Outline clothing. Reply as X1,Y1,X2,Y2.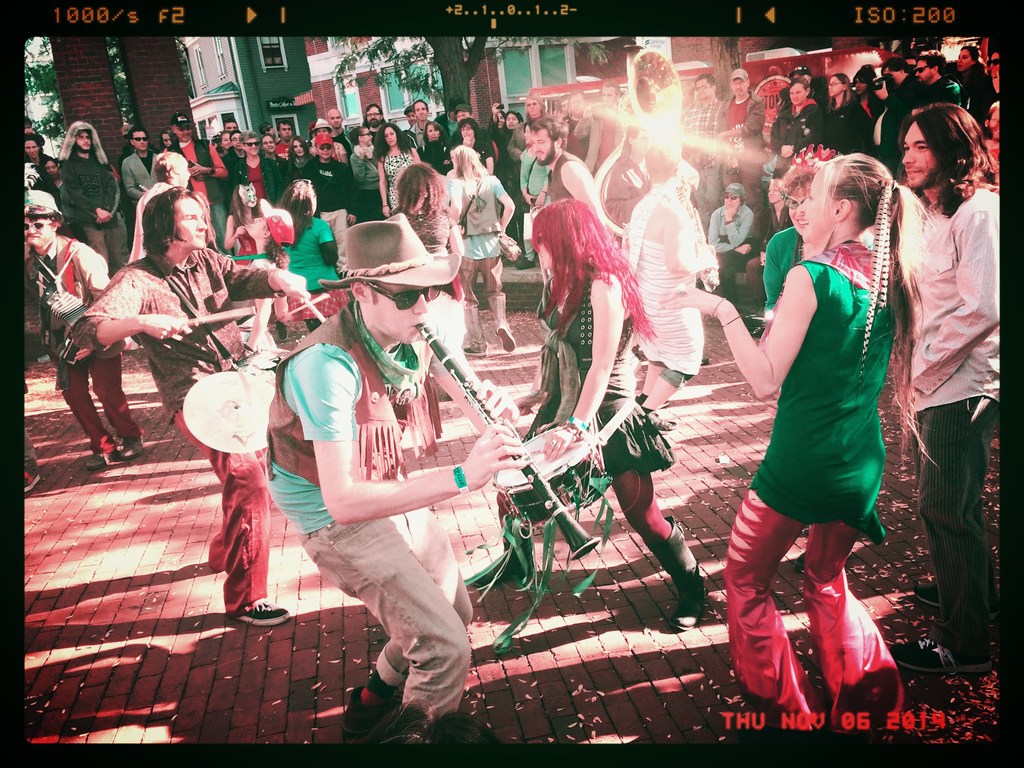
716,480,909,728.
